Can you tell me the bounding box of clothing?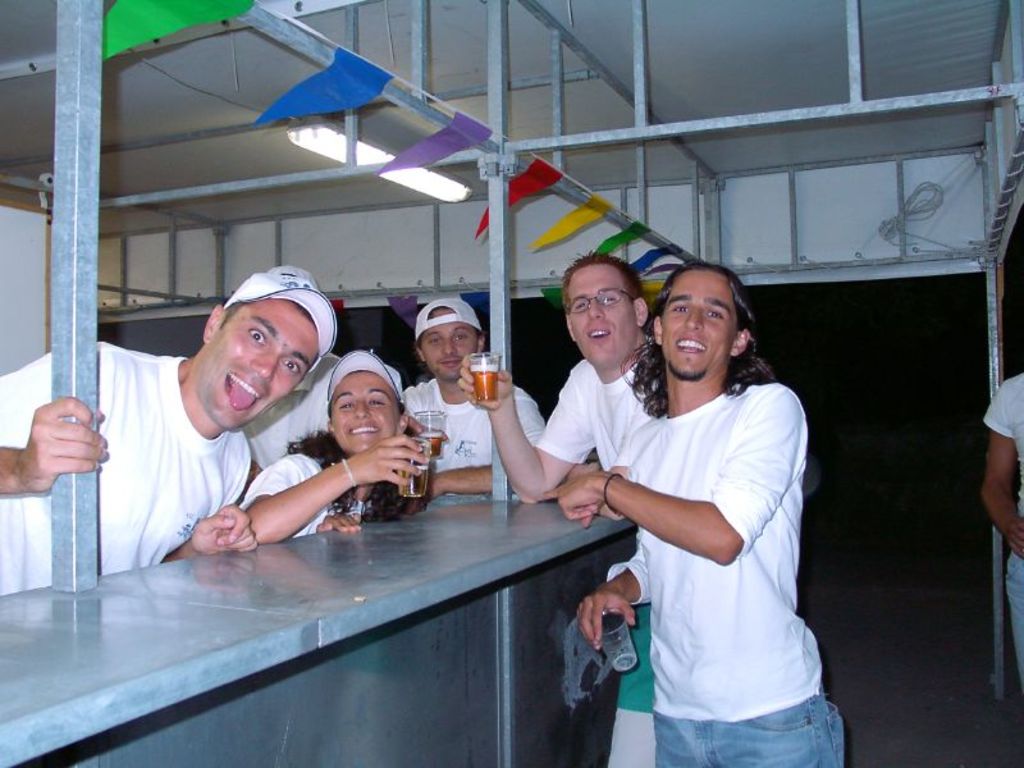
982 369 1023 695.
